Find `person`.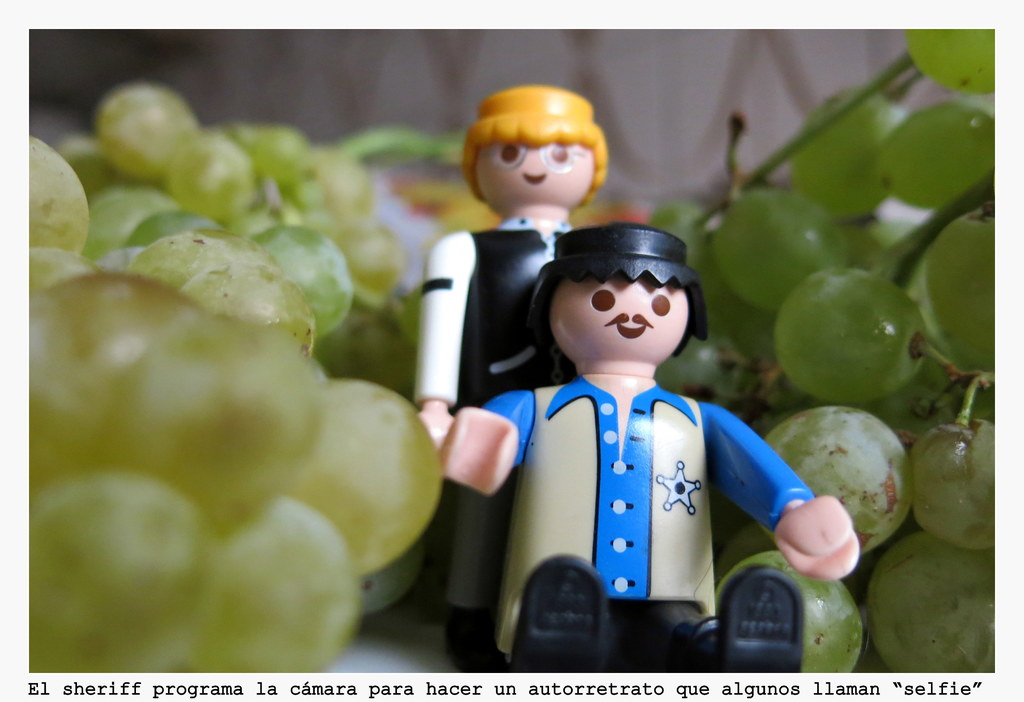
x1=484 y1=205 x2=799 y2=672.
